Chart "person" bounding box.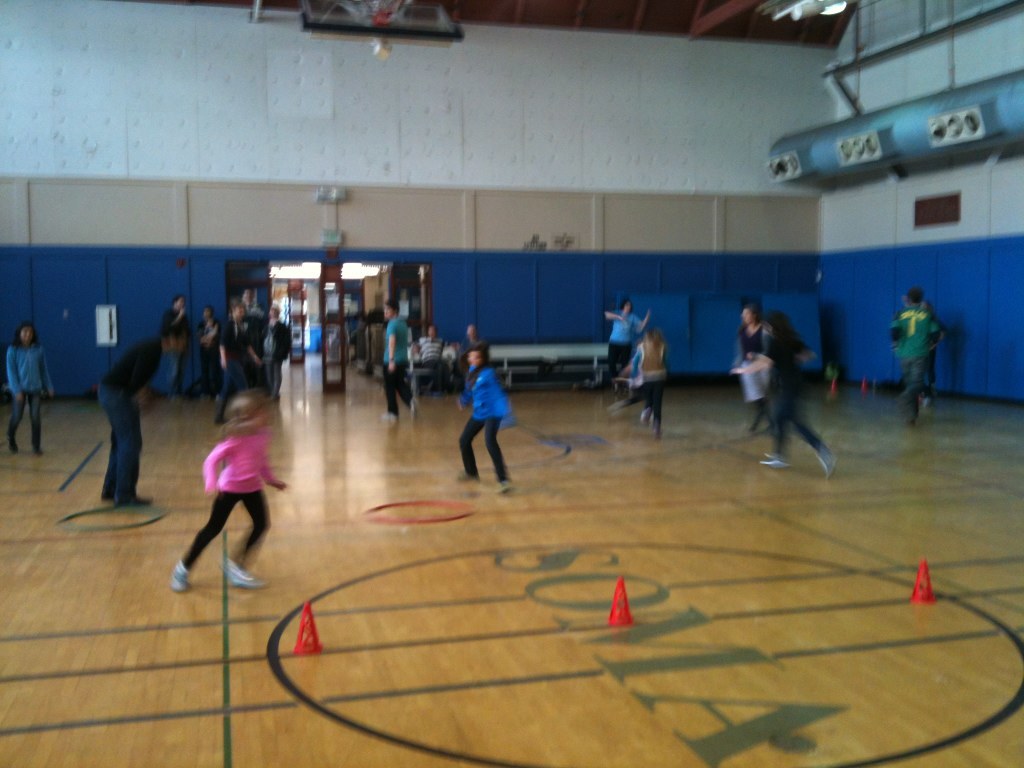
Charted: (410, 319, 451, 393).
